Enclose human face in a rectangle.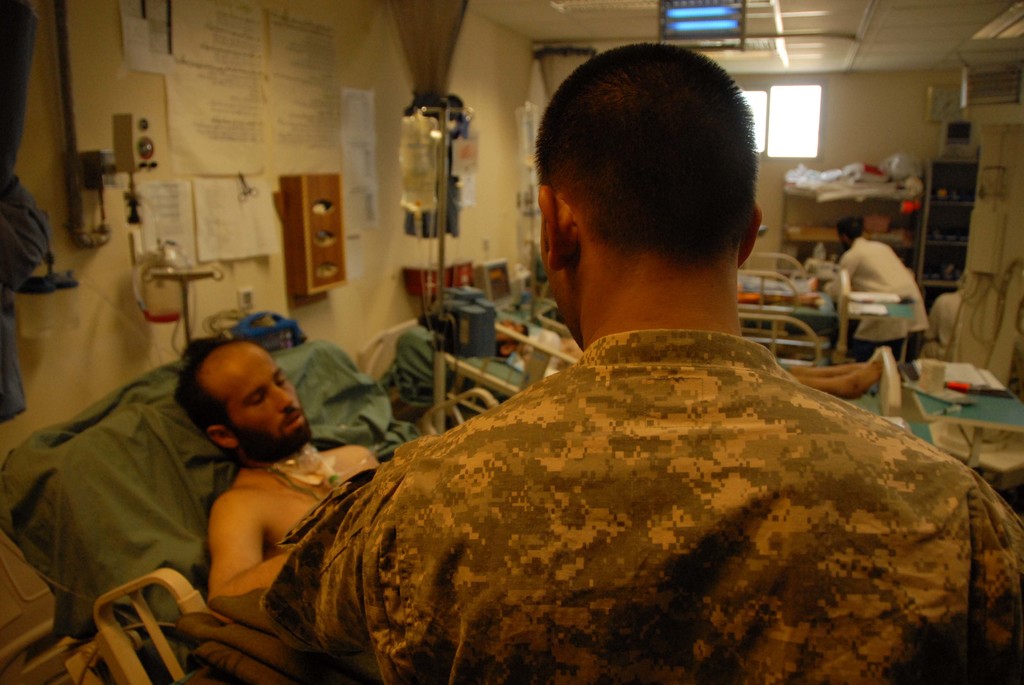
[left=214, top=338, right=303, bottom=443].
